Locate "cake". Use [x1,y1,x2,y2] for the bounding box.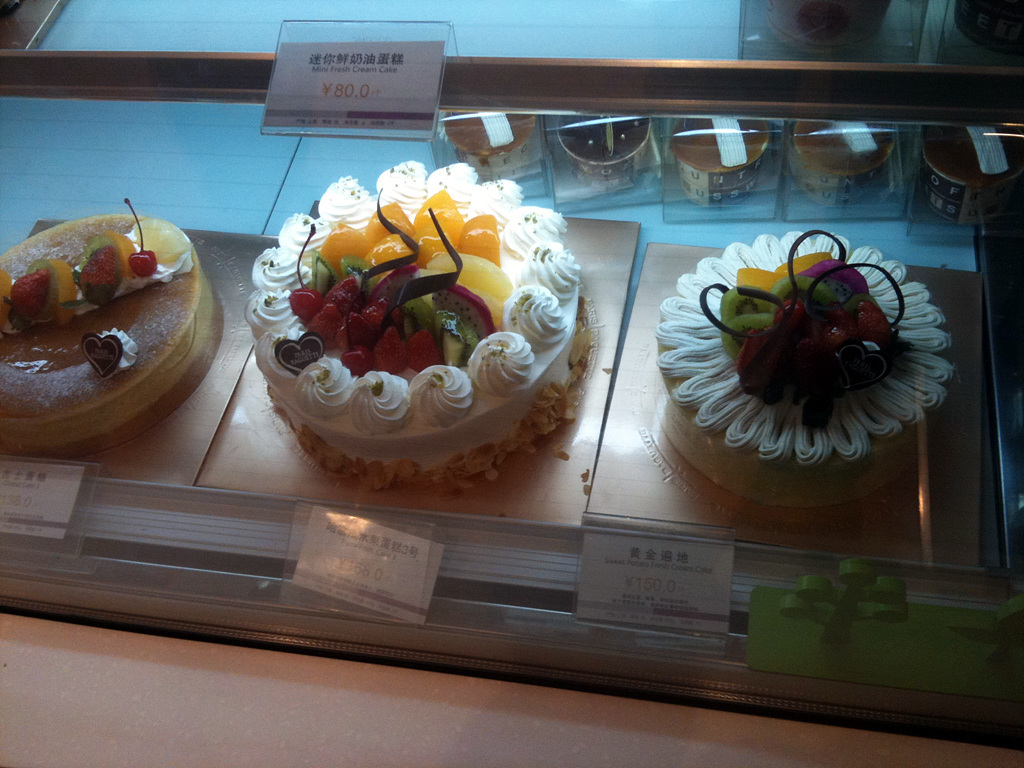
[243,161,584,494].
